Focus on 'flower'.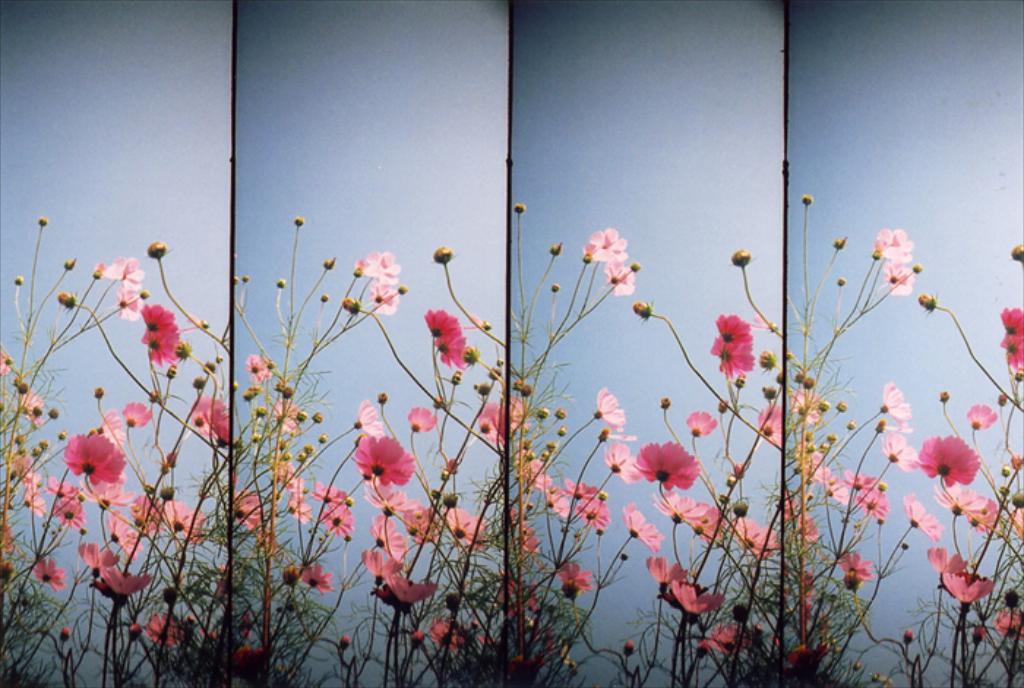
Focused at (730, 375, 748, 388).
